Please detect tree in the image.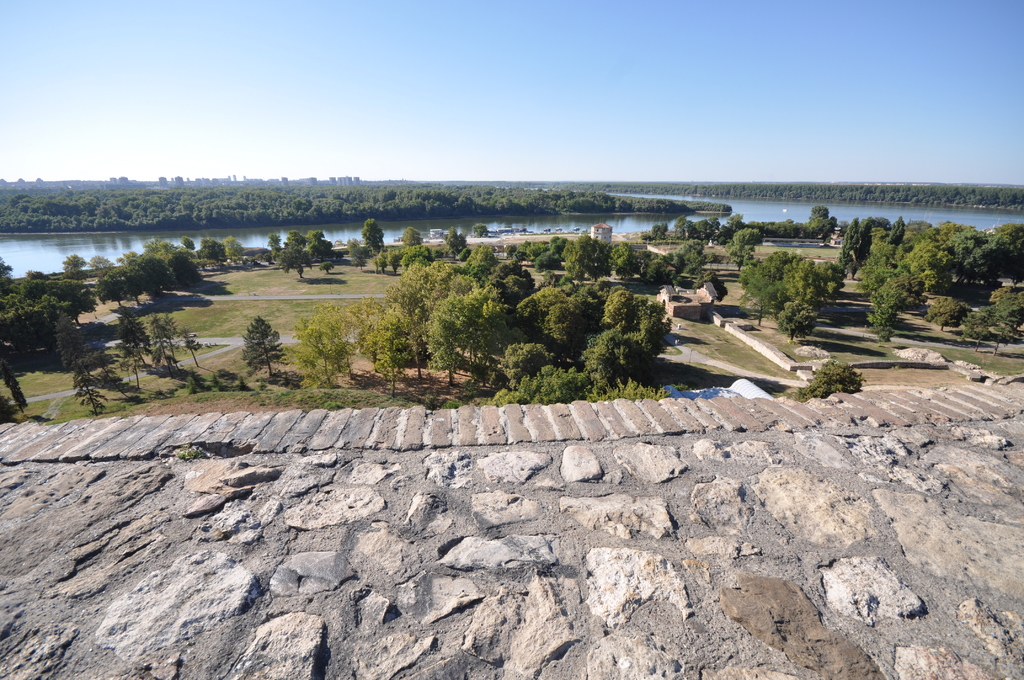
pyautogui.locateOnScreen(180, 364, 200, 394).
